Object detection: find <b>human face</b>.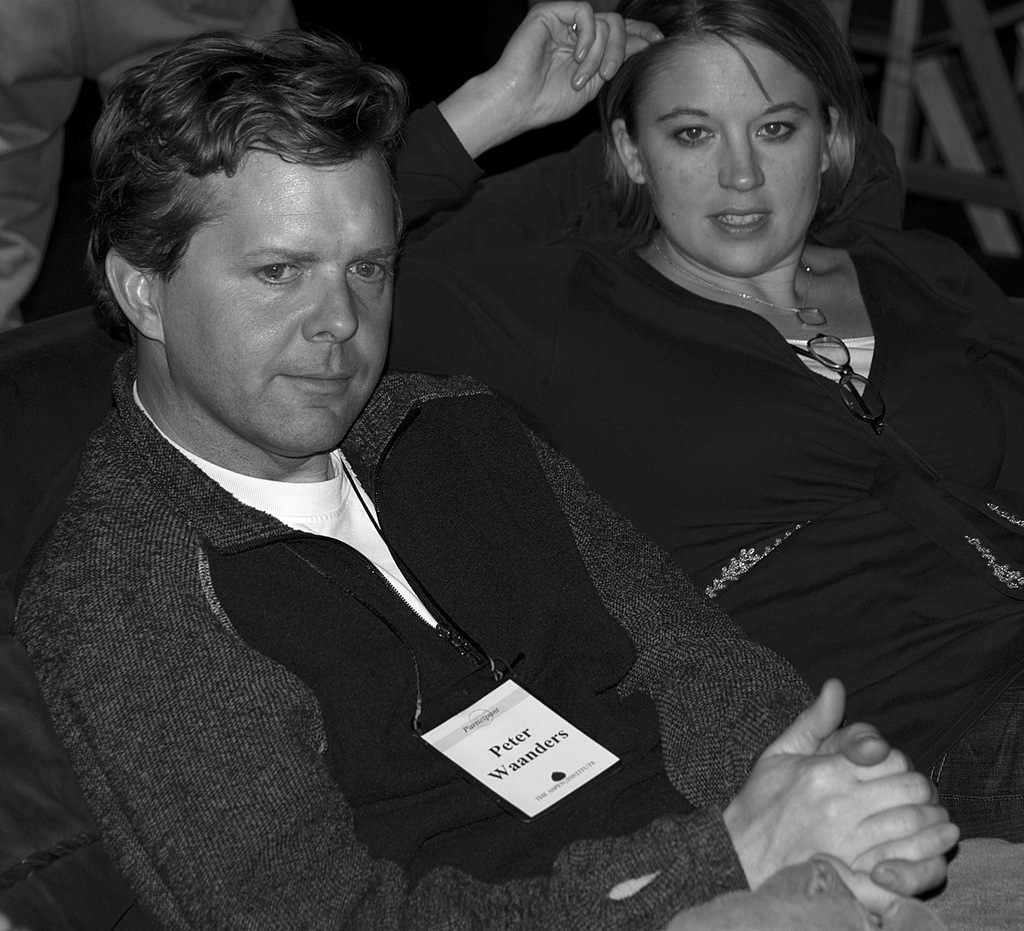
<bbox>181, 155, 401, 452</bbox>.
